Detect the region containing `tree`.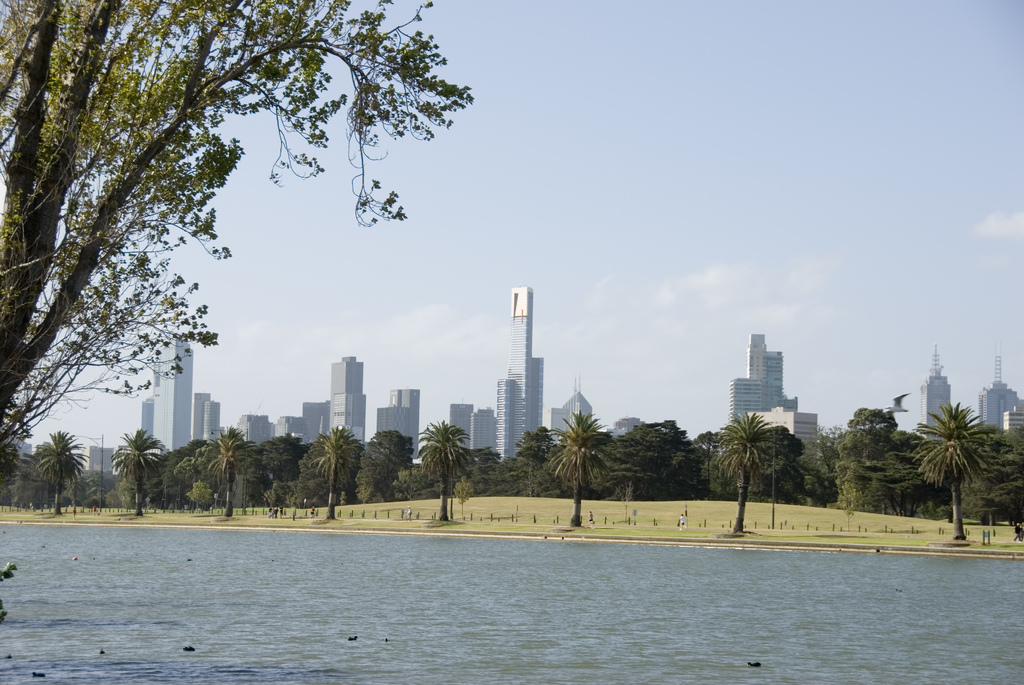
pyautogui.locateOnScreen(0, 0, 478, 483).
